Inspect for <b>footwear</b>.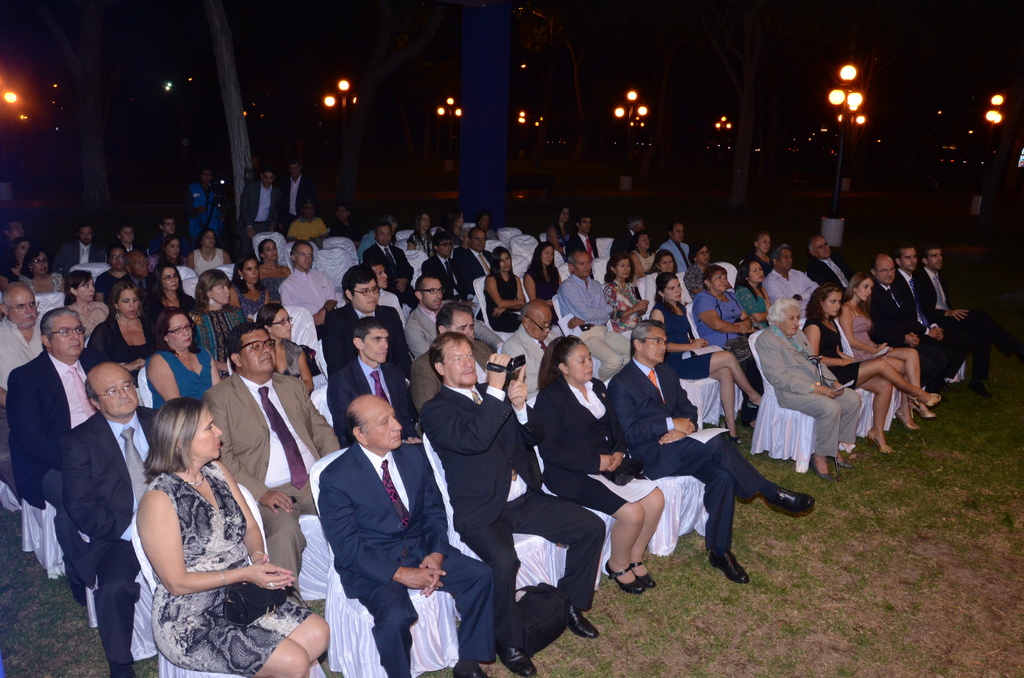
Inspection: <bbox>451, 661, 486, 677</bbox>.
